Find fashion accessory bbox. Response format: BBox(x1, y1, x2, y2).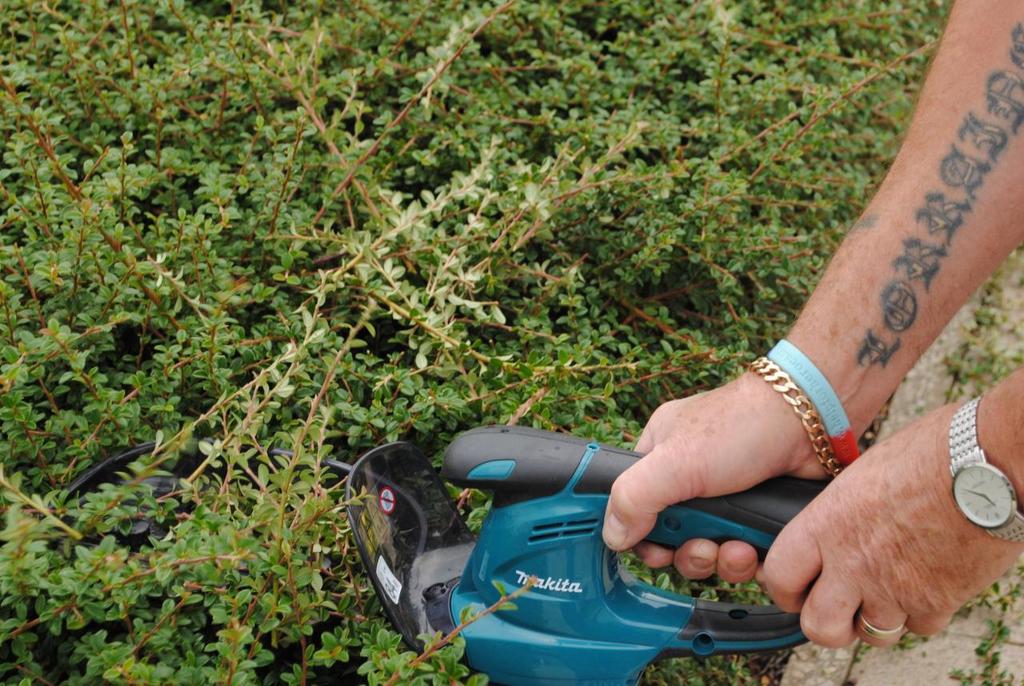
BBox(746, 354, 841, 475).
